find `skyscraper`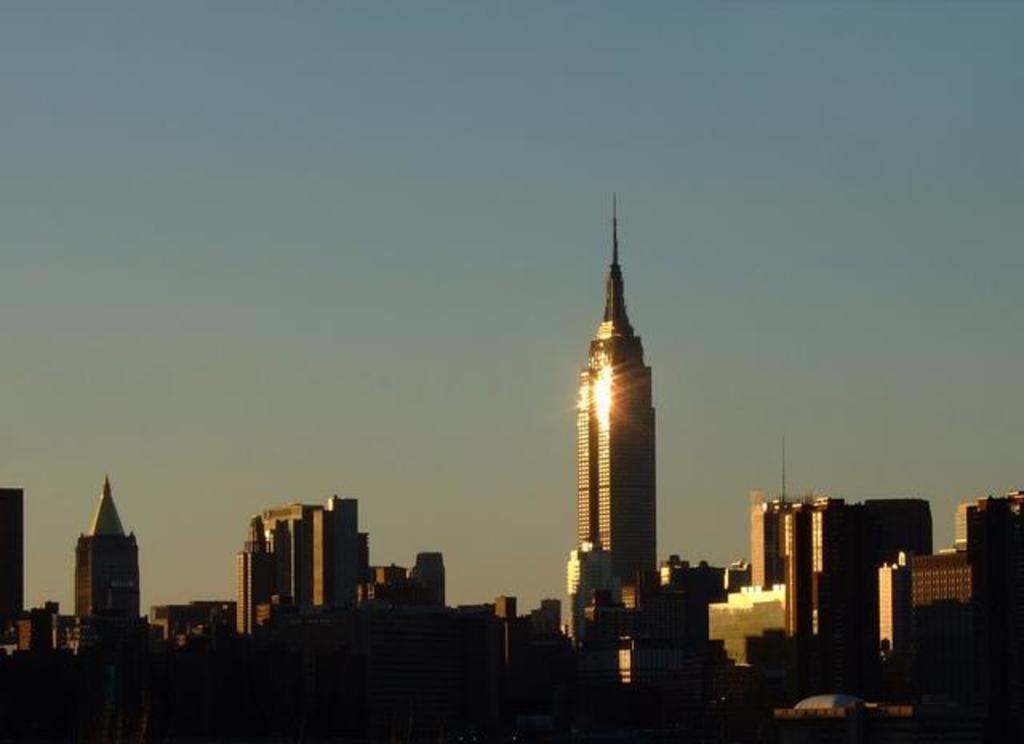
557/237/678/635
